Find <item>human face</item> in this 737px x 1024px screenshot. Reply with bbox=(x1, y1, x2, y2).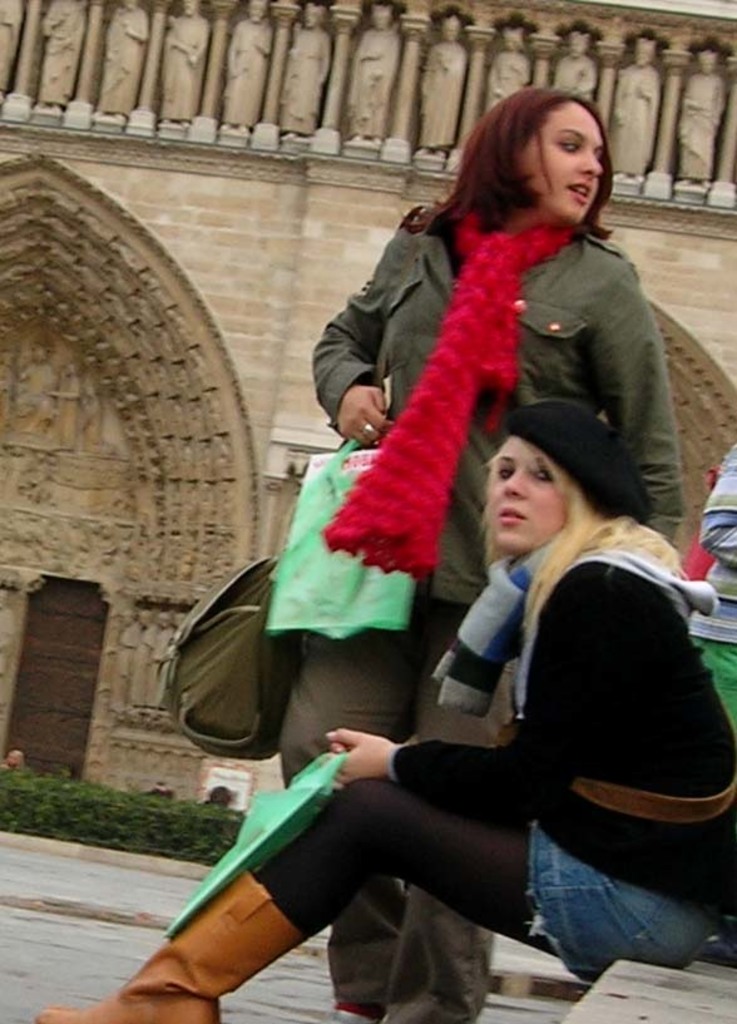
bbox=(465, 425, 569, 565).
